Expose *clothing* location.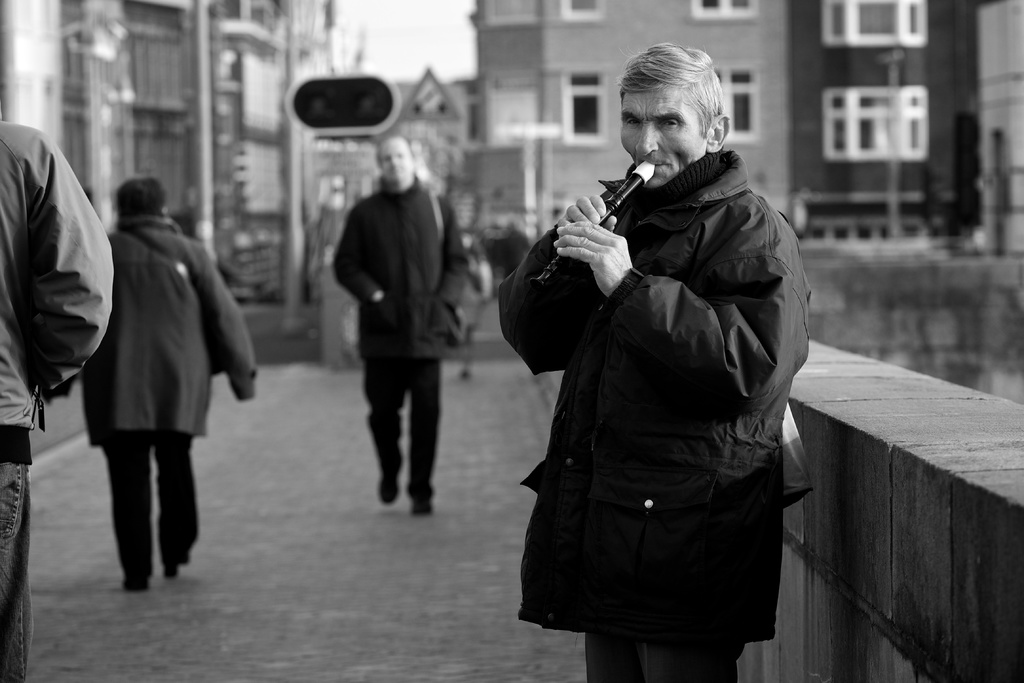
Exposed at bbox(330, 176, 469, 498).
